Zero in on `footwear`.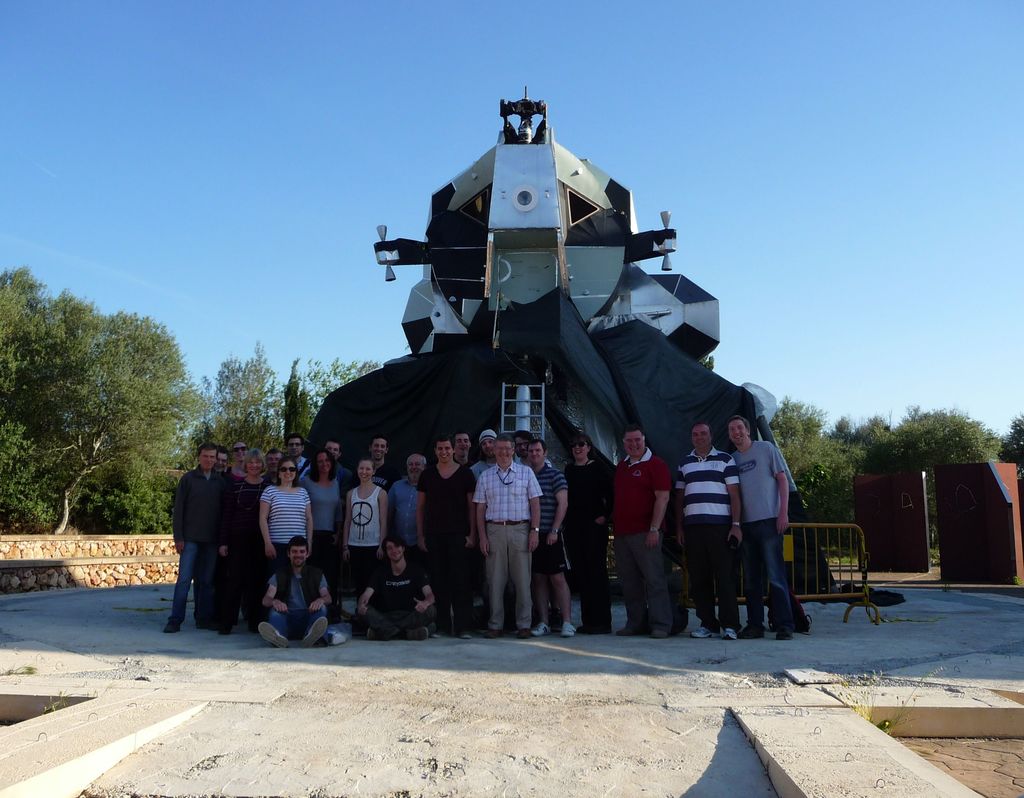
Zeroed in: region(618, 626, 638, 635).
